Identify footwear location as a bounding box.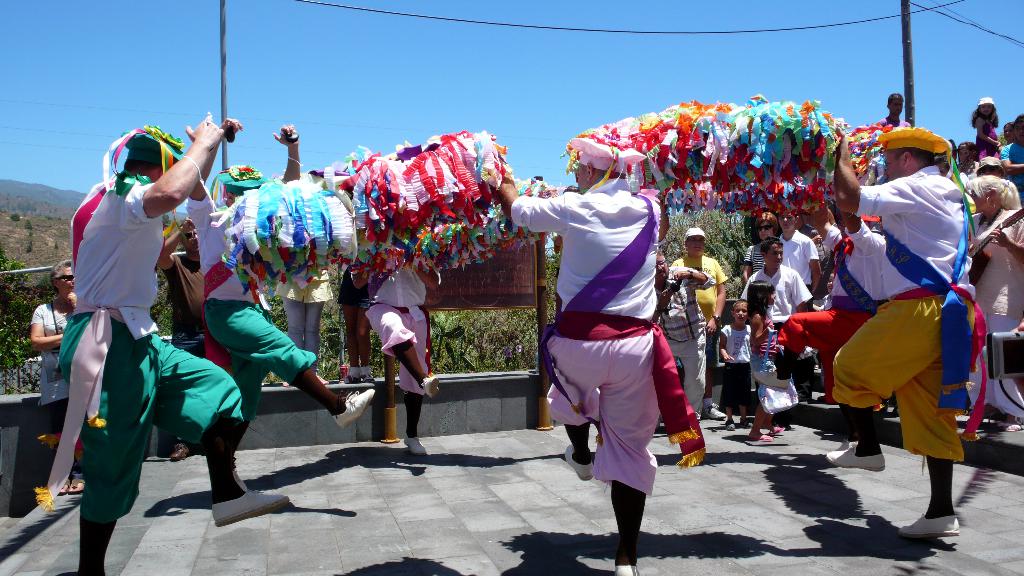
330, 390, 376, 428.
